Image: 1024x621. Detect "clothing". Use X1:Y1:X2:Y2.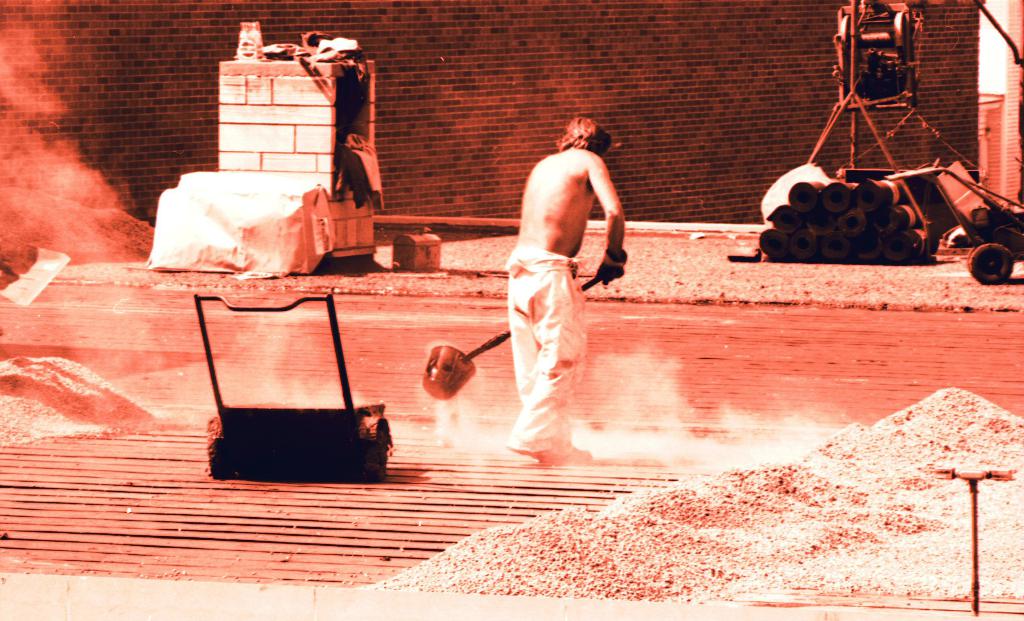
503:253:594:455.
